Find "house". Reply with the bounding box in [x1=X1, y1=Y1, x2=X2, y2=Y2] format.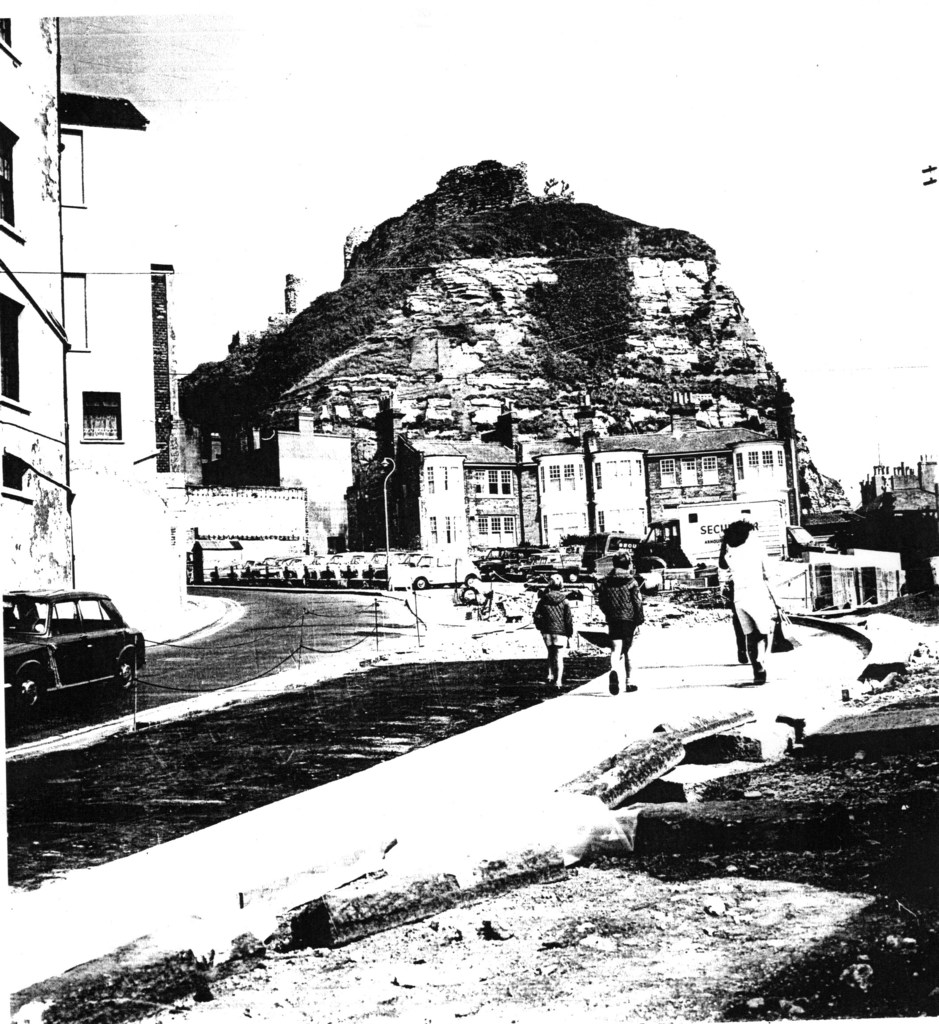
[x1=367, y1=406, x2=799, y2=588].
